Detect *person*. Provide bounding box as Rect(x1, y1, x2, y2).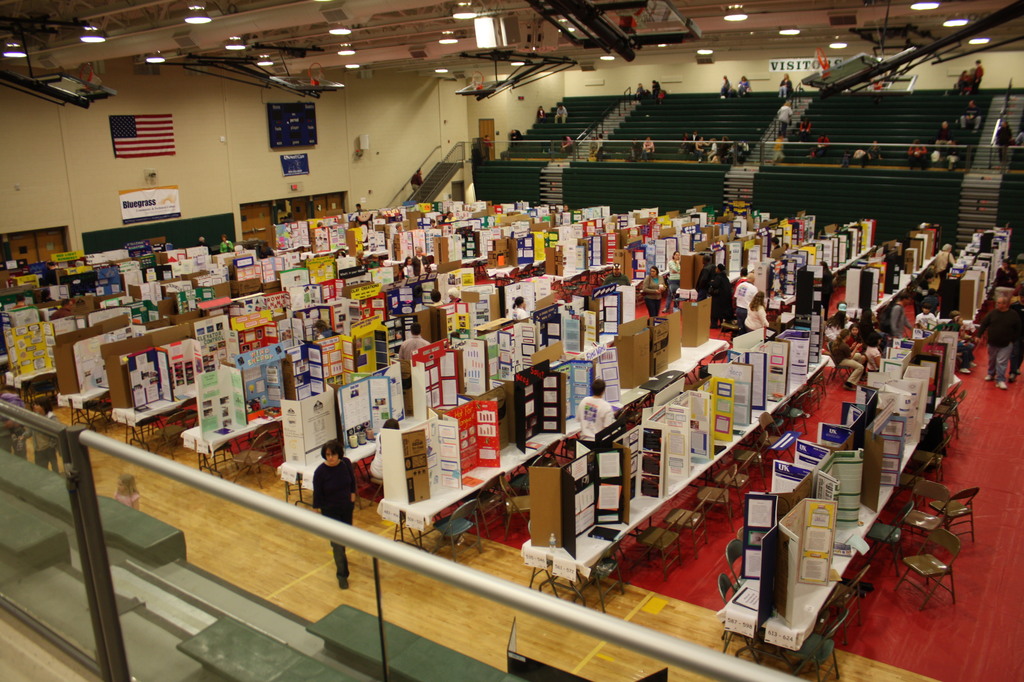
Rect(221, 236, 235, 252).
